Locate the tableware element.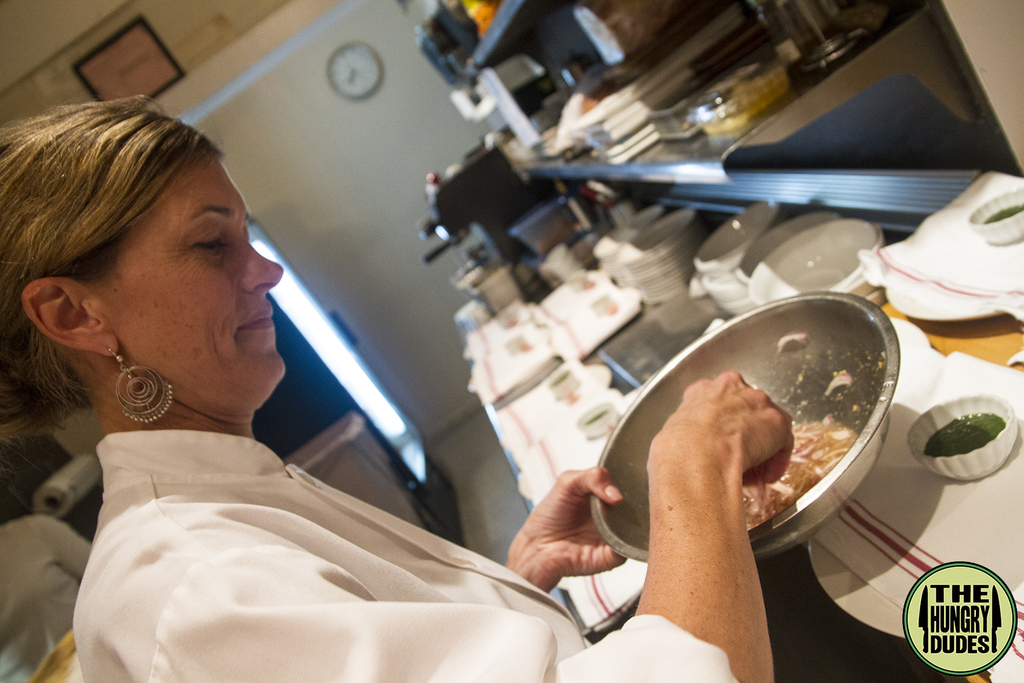
Element bbox: rect(809, 397, 1023, 639).
